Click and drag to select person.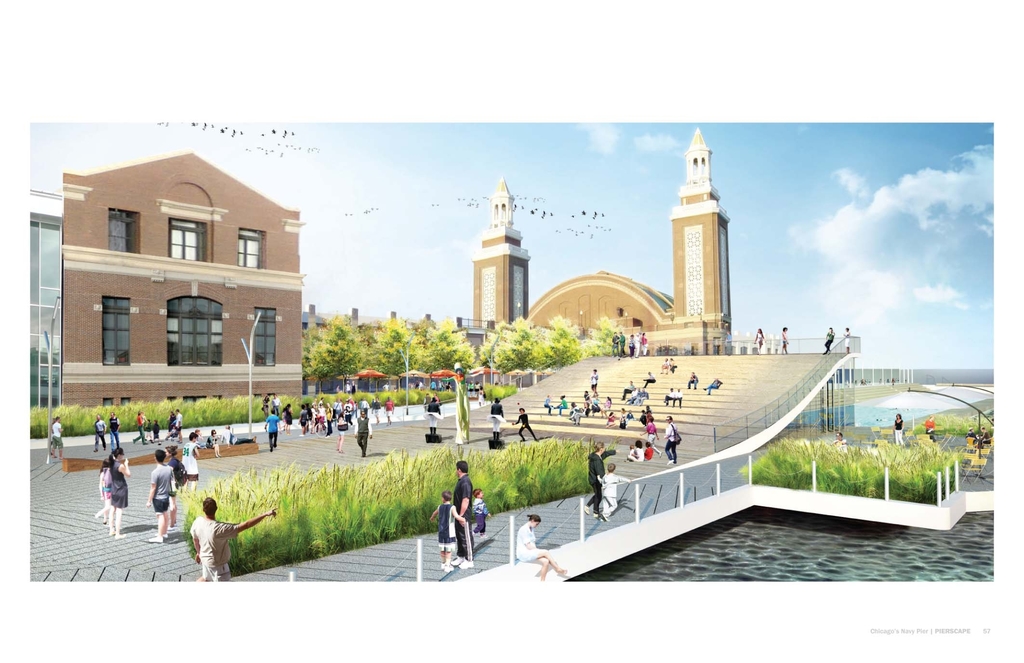
Selection: 193,495,278,582.
